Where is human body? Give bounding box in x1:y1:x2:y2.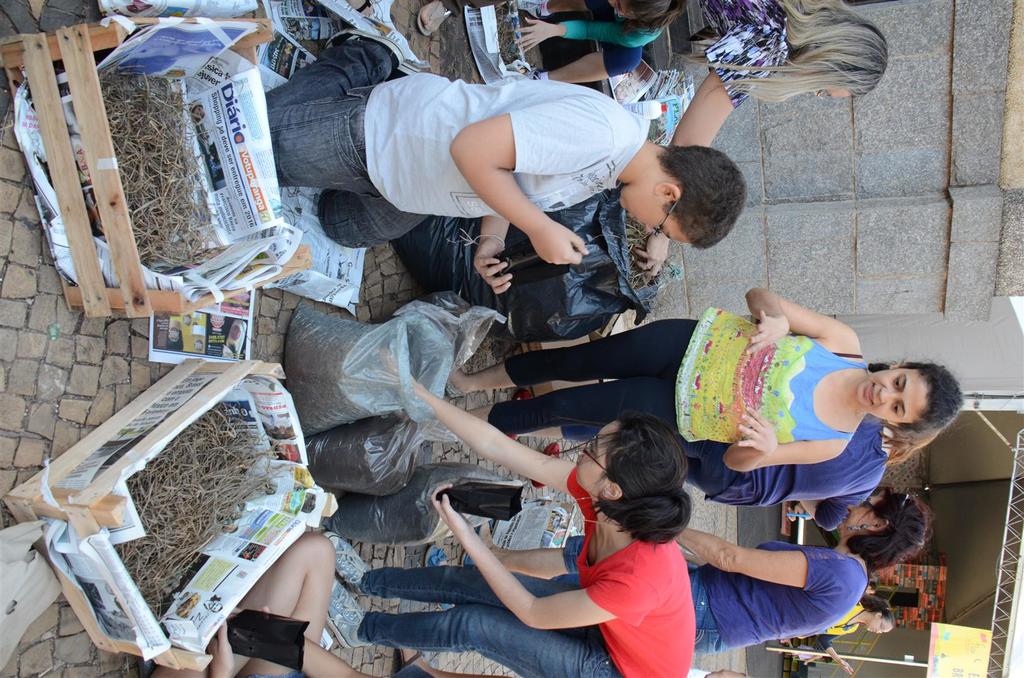
444:286:958:466.
